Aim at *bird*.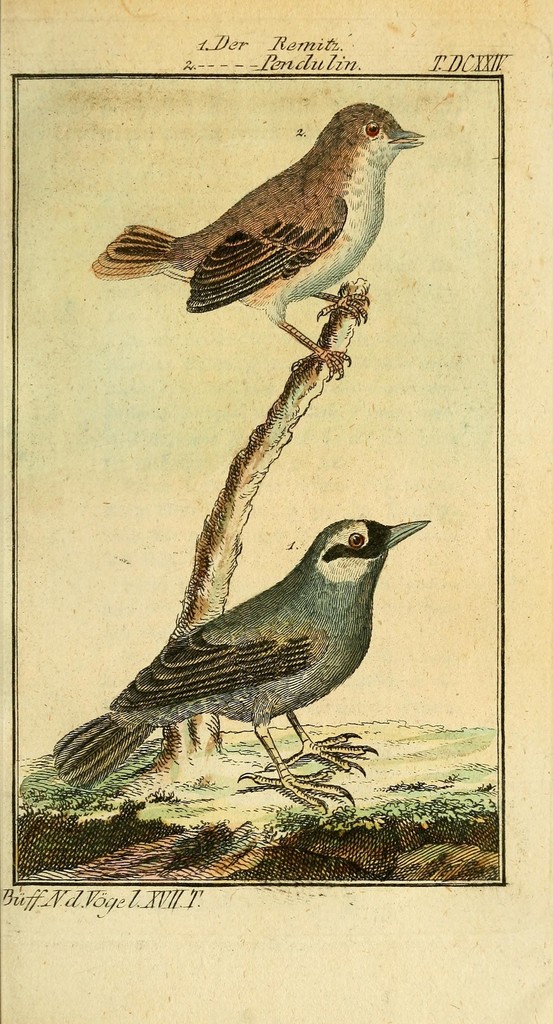
Aimed at x1=44, y1=493, x2=442, y2=789.
